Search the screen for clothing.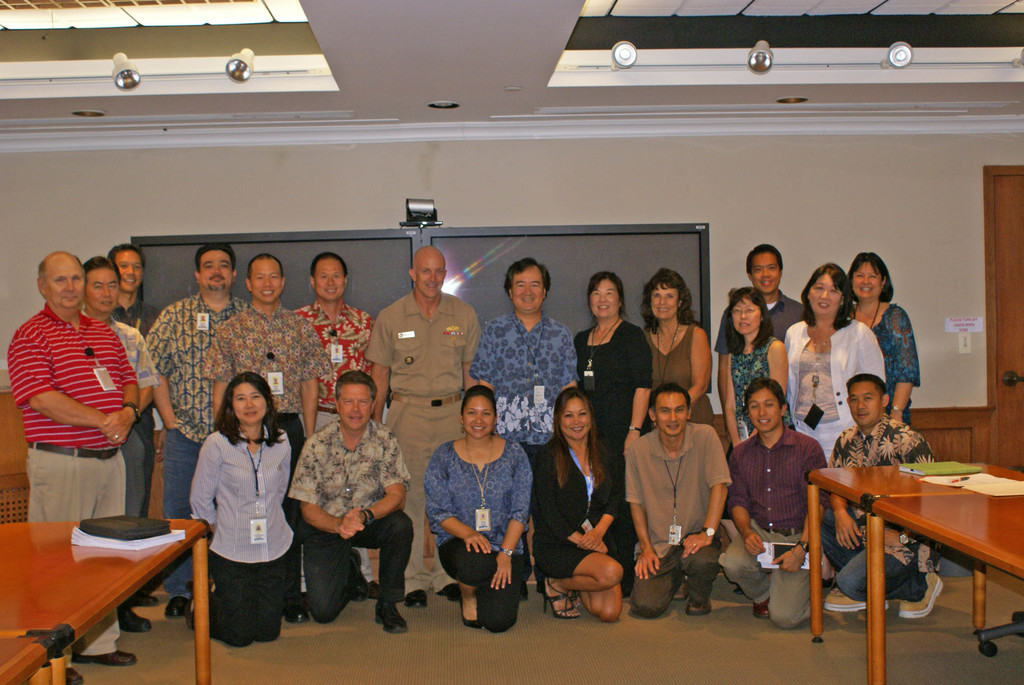
Found at box(139, 297, 250, 591).
